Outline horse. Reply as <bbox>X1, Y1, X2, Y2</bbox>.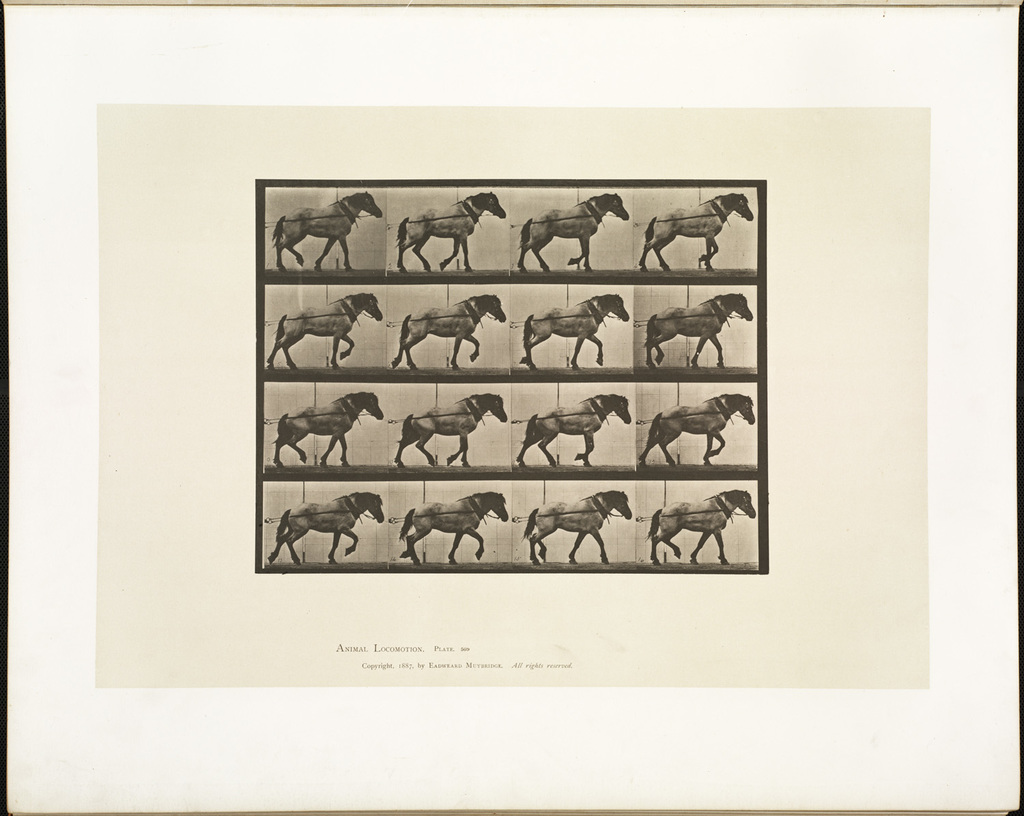
<bbox>644, 491, 755, 567</bbox>.
